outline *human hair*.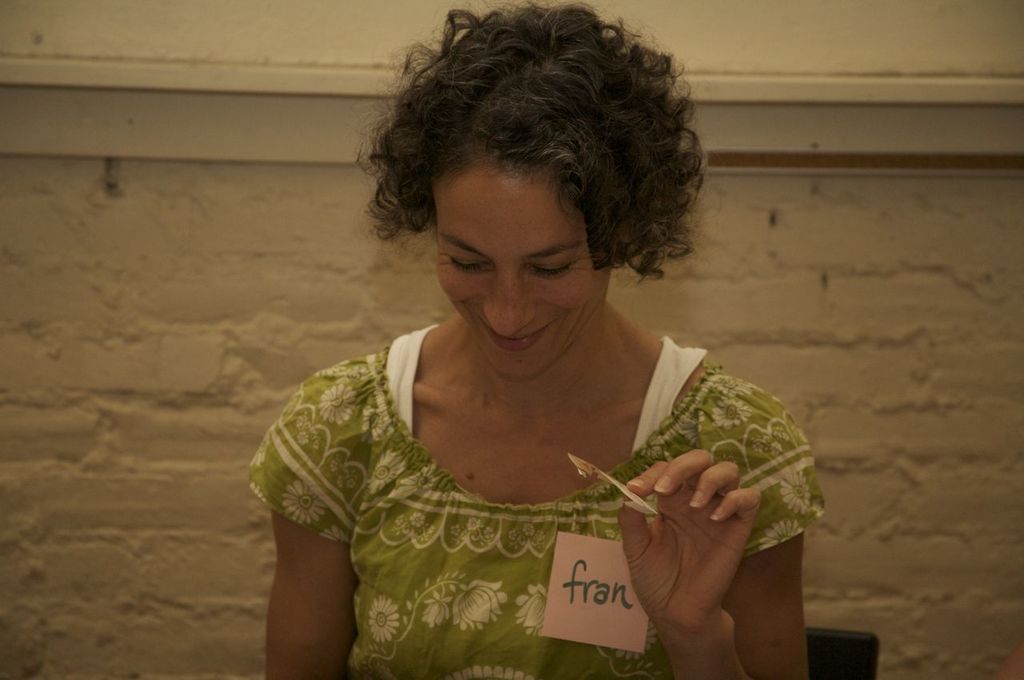
Outline: bbox(358, 0, 711, 288).
